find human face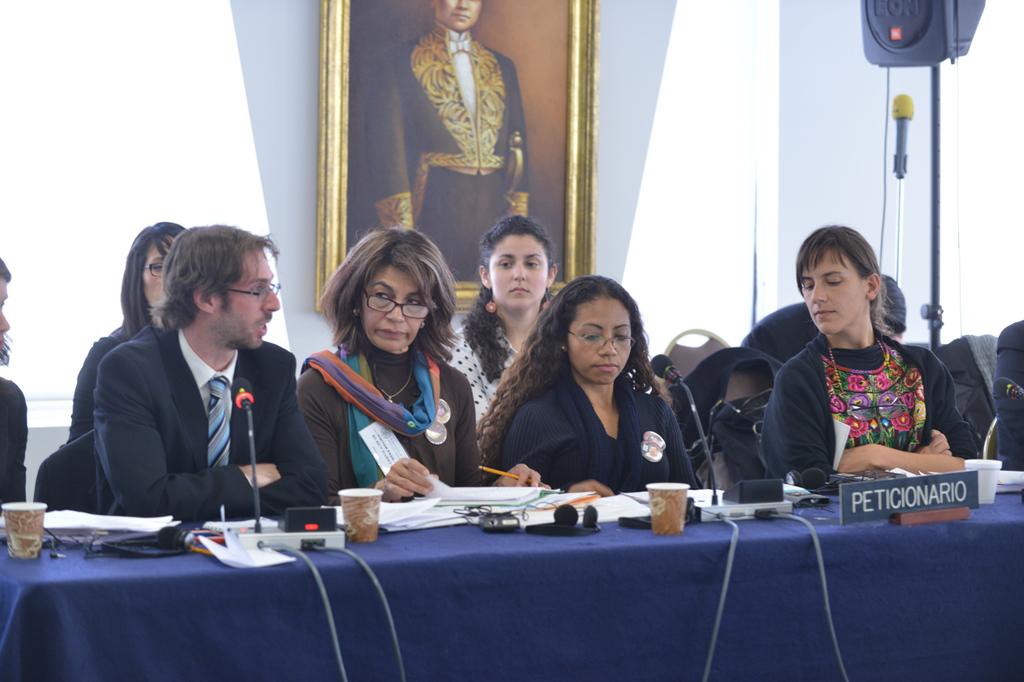
bbox=[141, 238, 176, 304]
